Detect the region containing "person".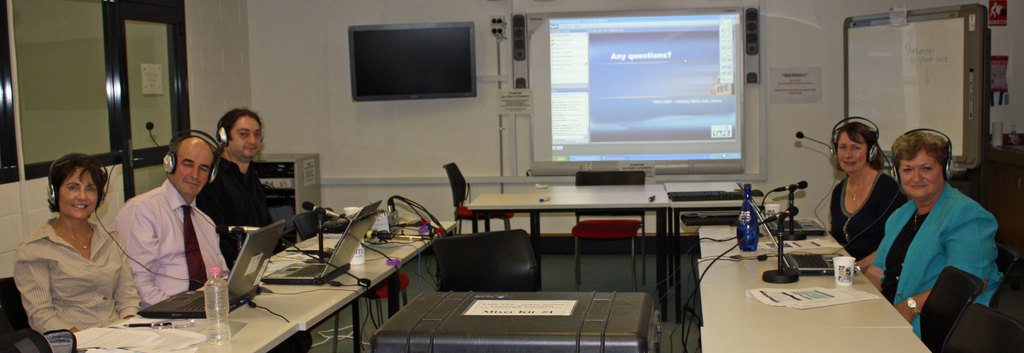
<box>114,132,241,312</box>.
